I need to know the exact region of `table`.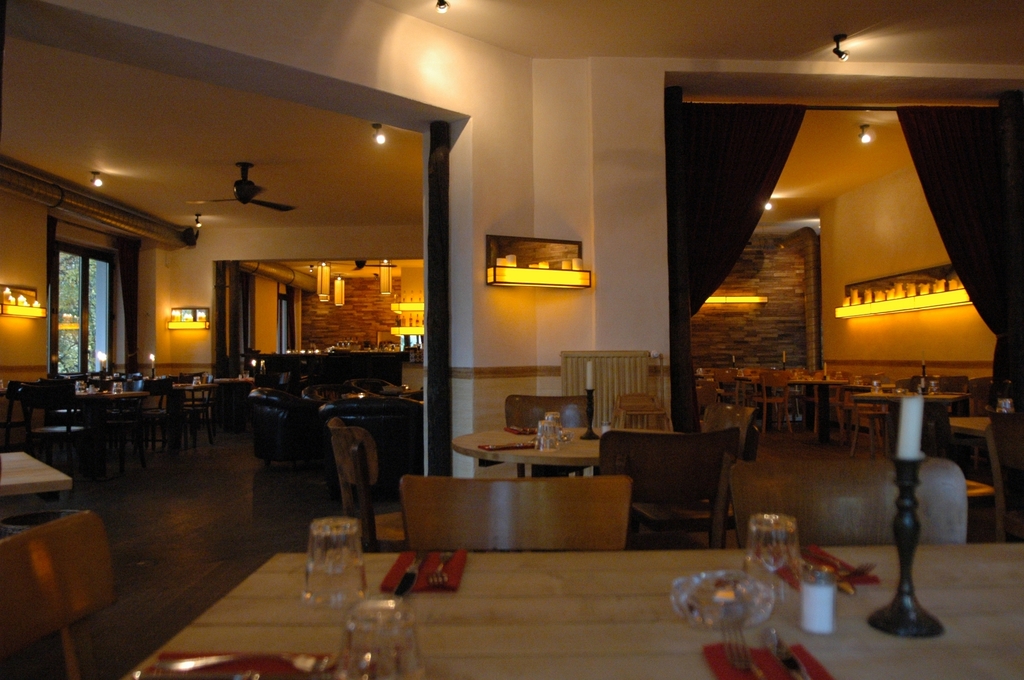
Region: x1=447, y1=420, x2=675, y2=478.
